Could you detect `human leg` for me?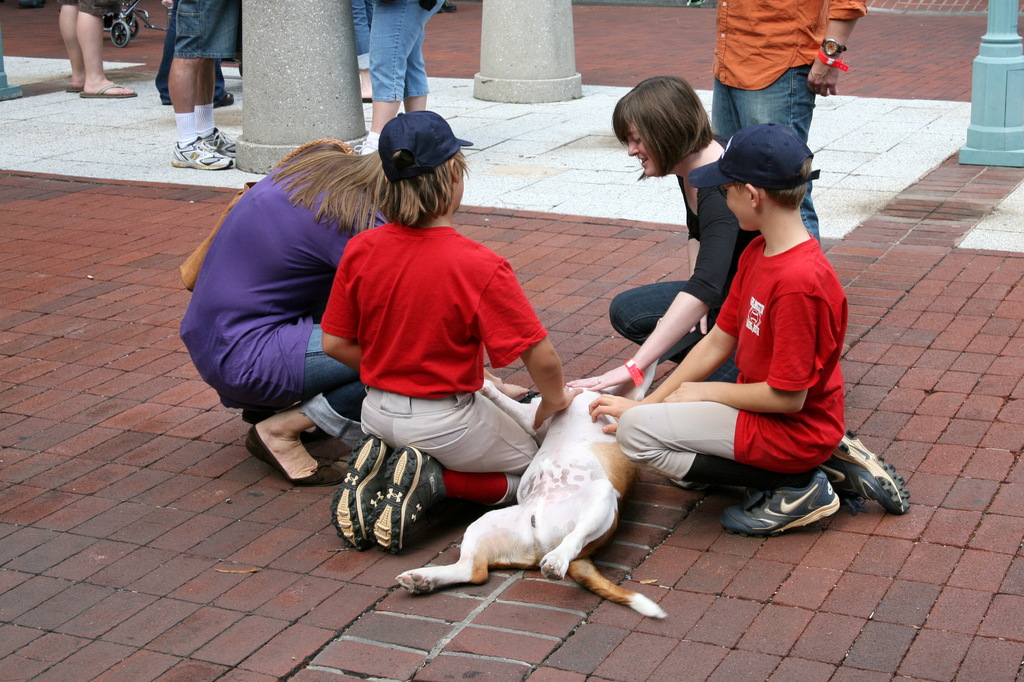
Detection result: (left=339, top=0, right=441, bottom=150).
